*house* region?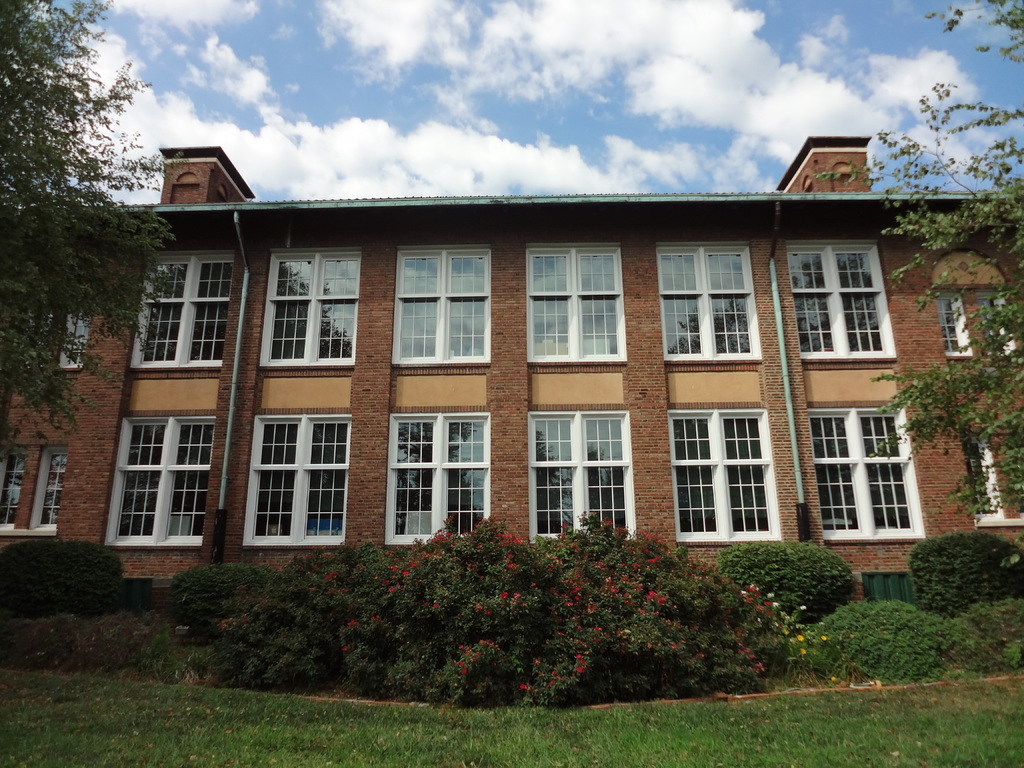
region(2, 134, 1023, 600)
